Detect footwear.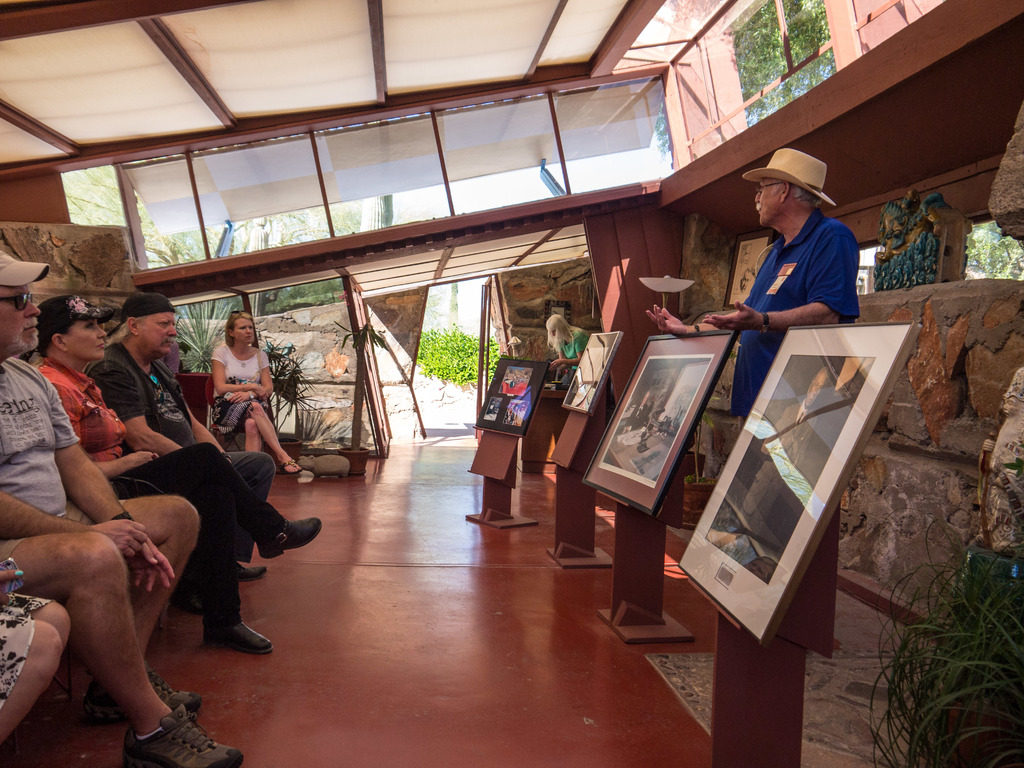
Detected at Rect(123, 705, 244, 767).
